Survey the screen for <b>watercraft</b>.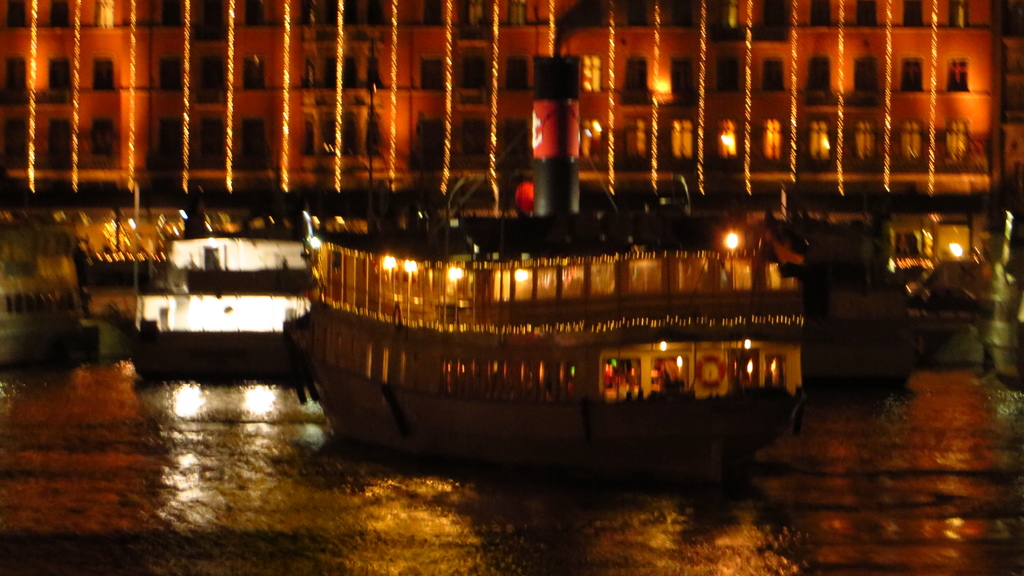
Survey found: [273, 61, 807, 479].
